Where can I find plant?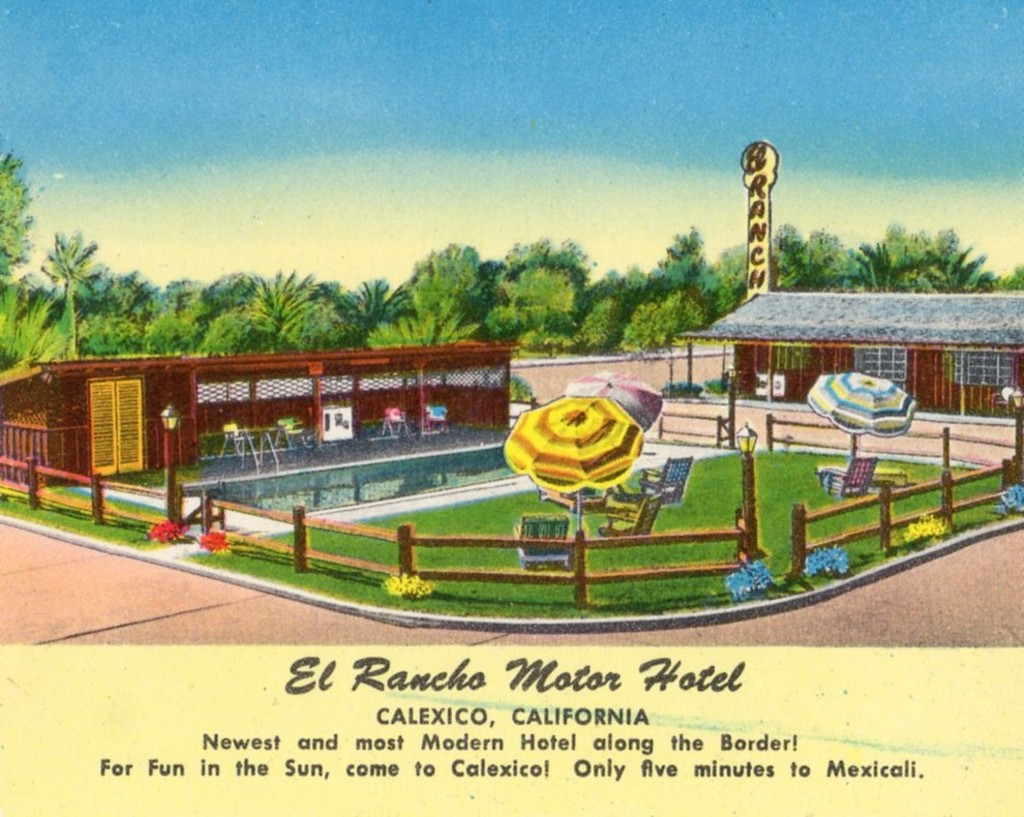
You can find it at [896, 517, 953, 550].
